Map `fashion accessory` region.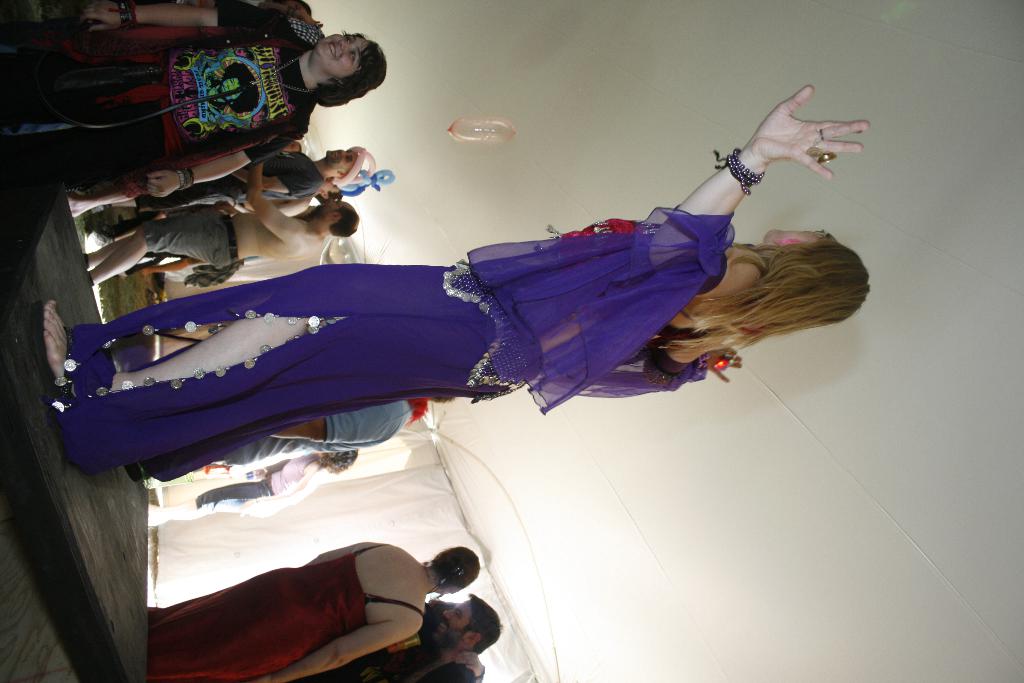
Mapped to (x1=713, y1=146, x2=768, y2=195).
